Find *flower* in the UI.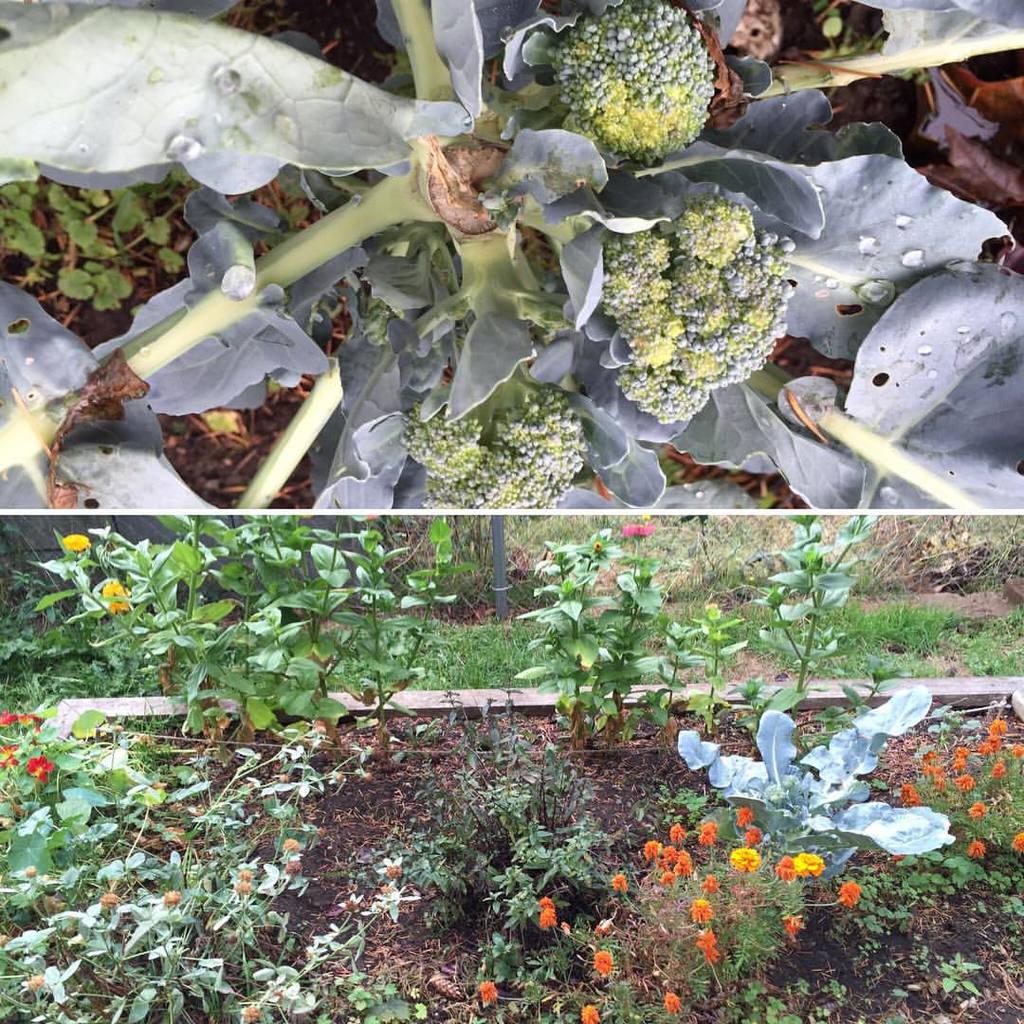
UI element at left=780, top=917, right=807, bottom=936.
